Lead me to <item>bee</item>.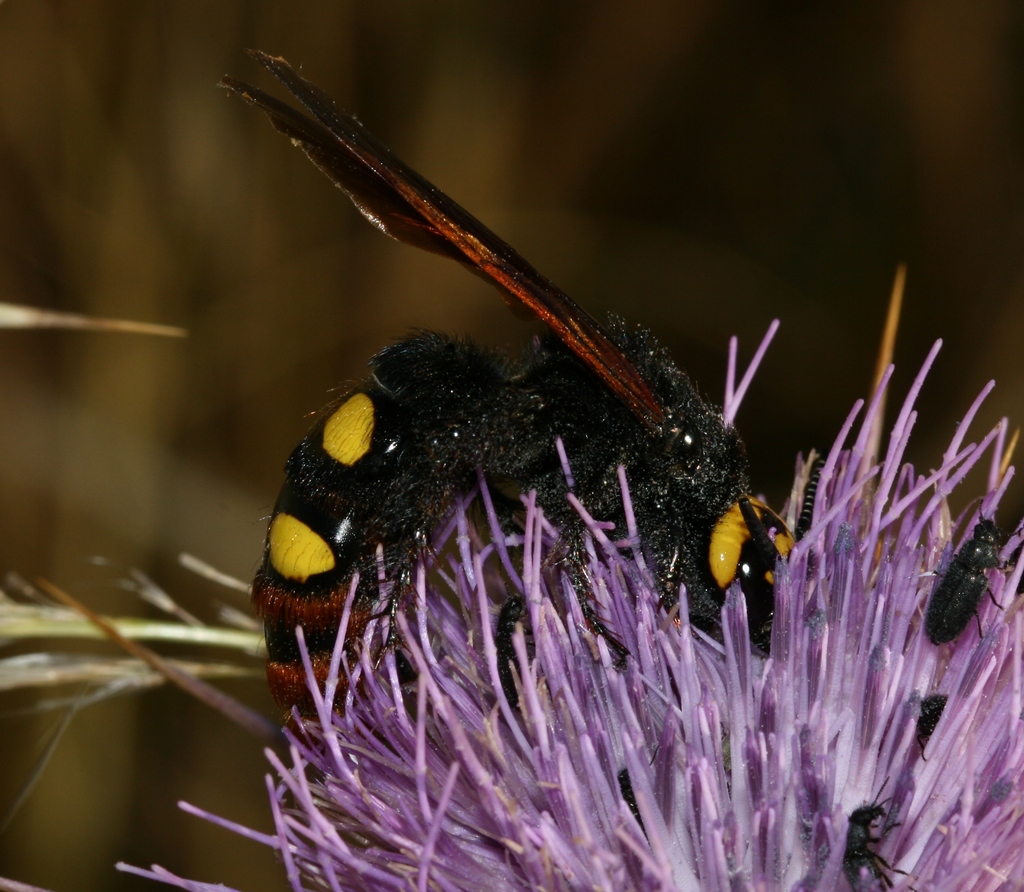
Lead to 203,61,836,727.
